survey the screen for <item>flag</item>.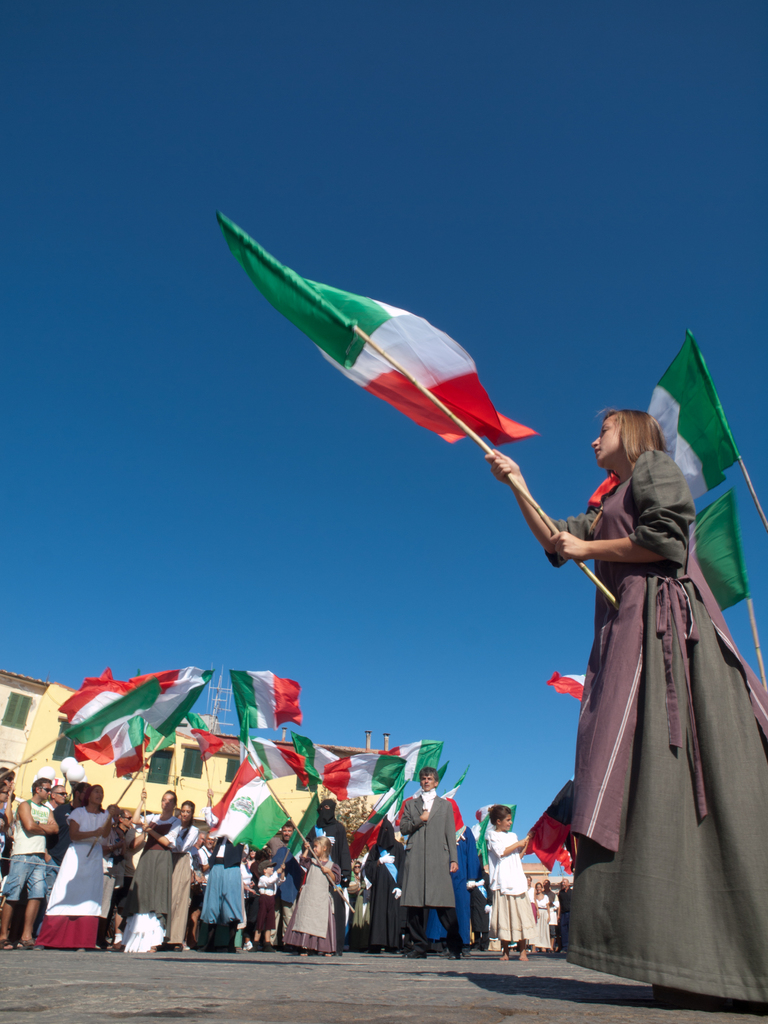
Survey found: l=435, t=757, r=452, b=787.
